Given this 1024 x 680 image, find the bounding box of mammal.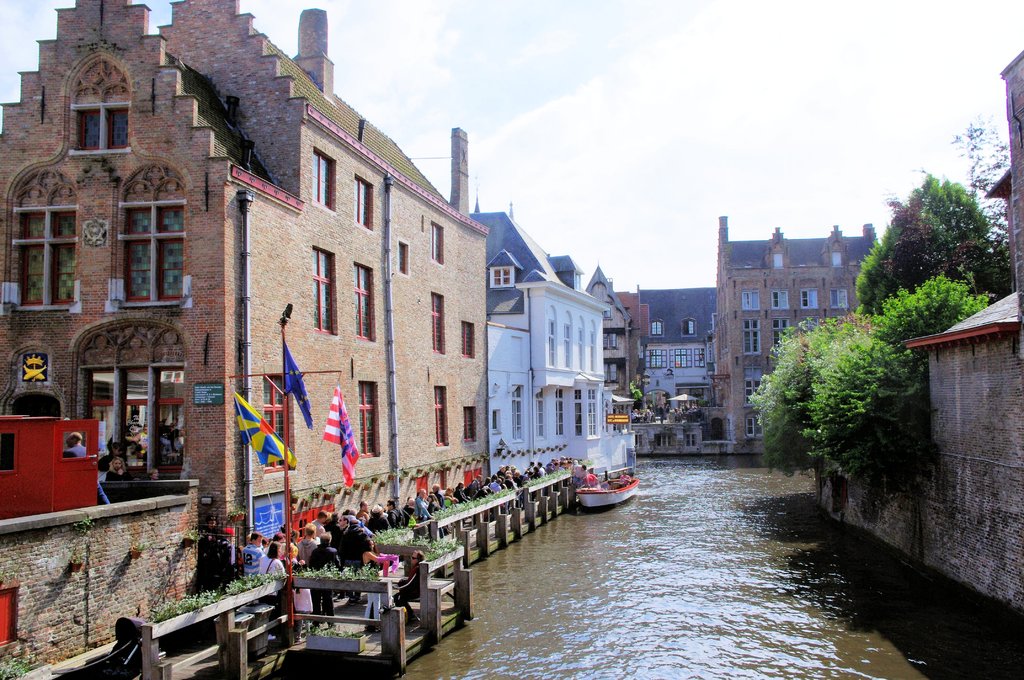
580 469 600 487.
